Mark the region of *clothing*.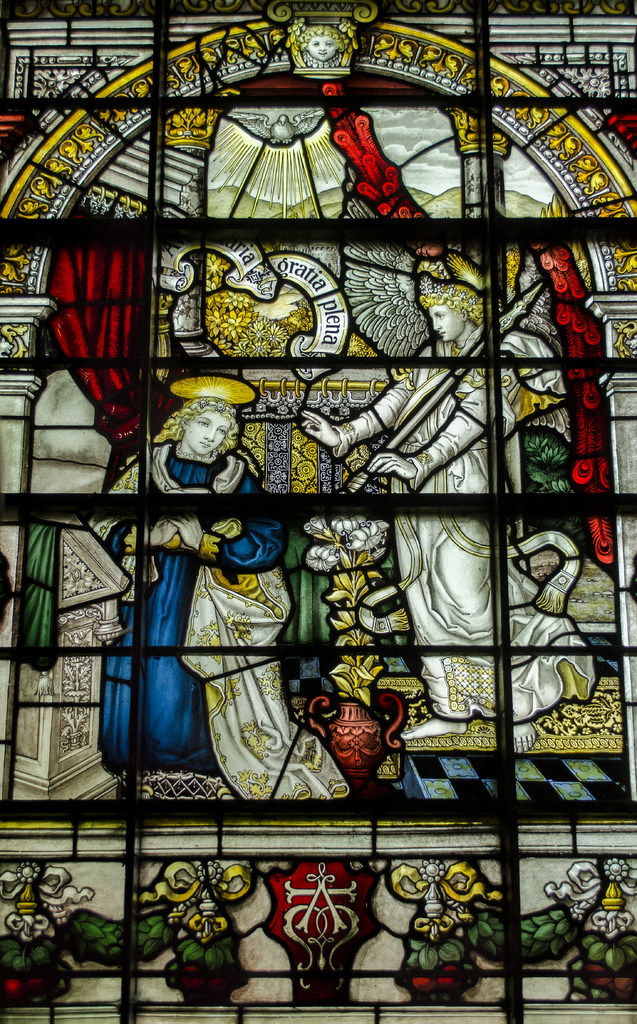
Region: crop(366, 339, 602, 727).
